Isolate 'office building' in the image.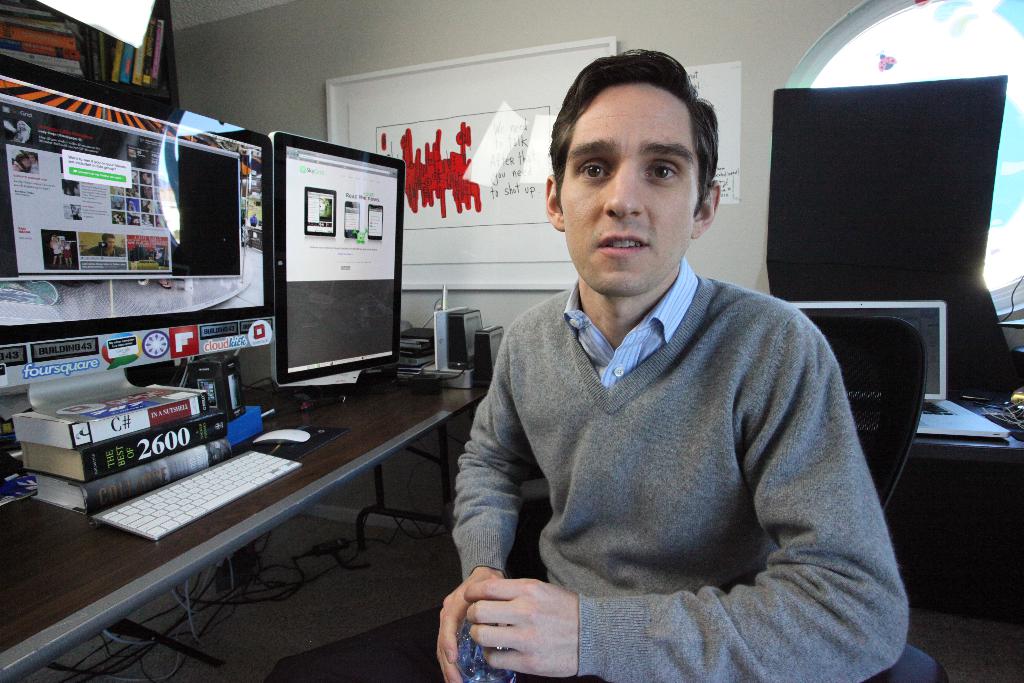
Isolated region: left=0, top=45, right=1023, bottom=682.
